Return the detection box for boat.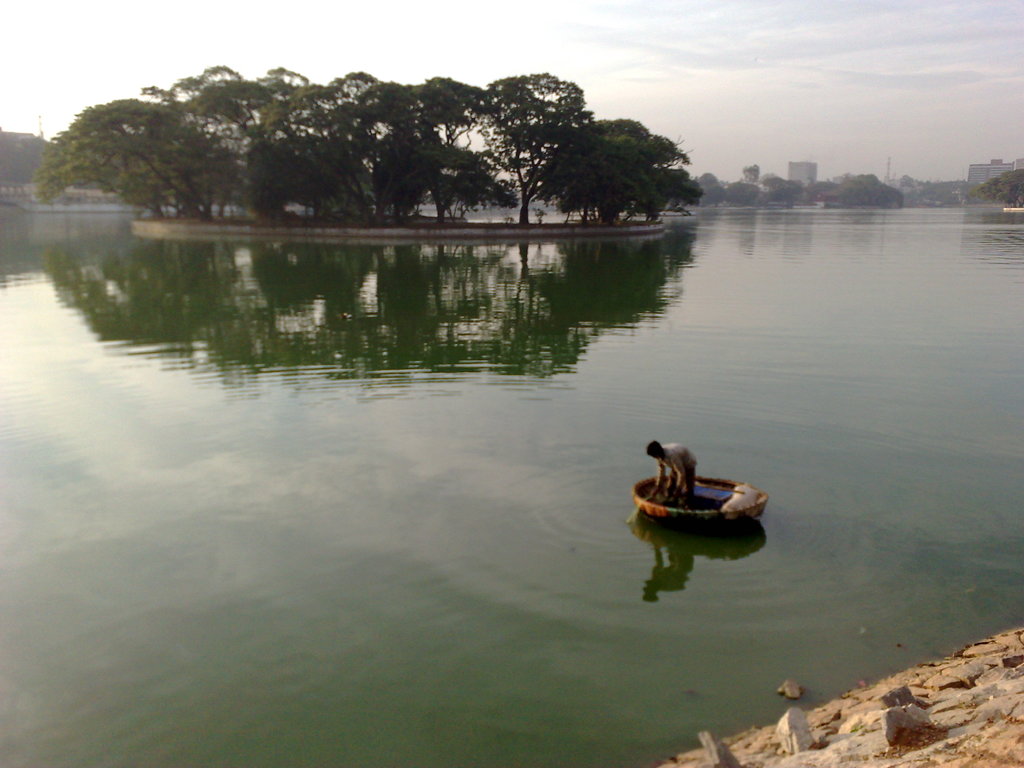
x1=630 y1=462 x2=778 y2=544.
